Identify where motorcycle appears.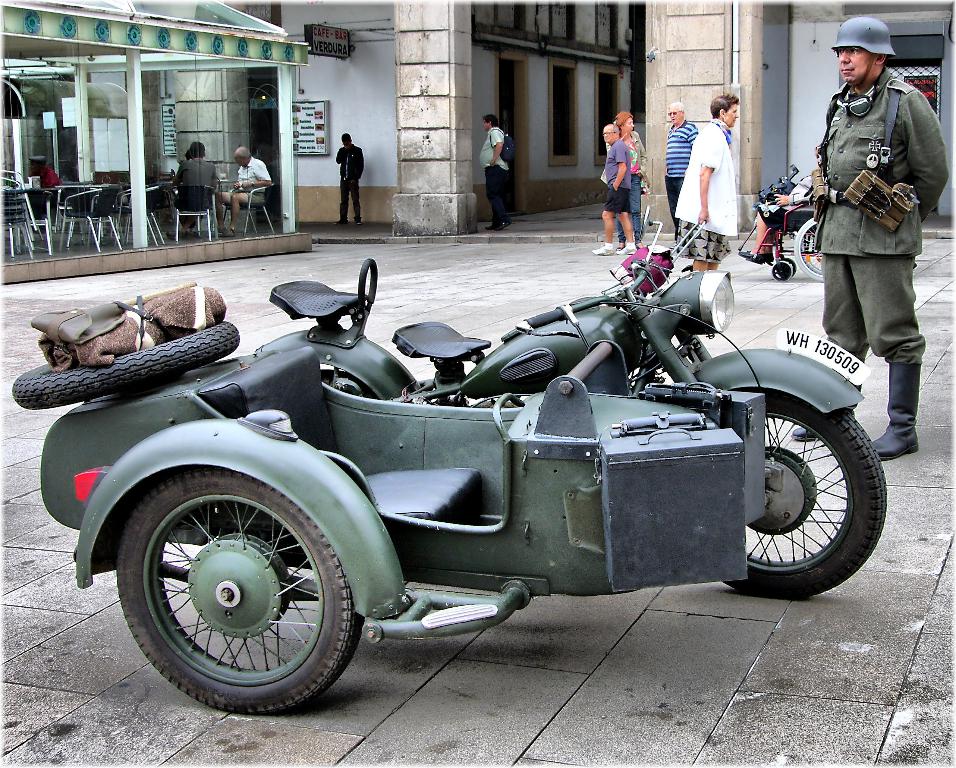
Appears at [left=14, top=204, right=888, bottom=711].
